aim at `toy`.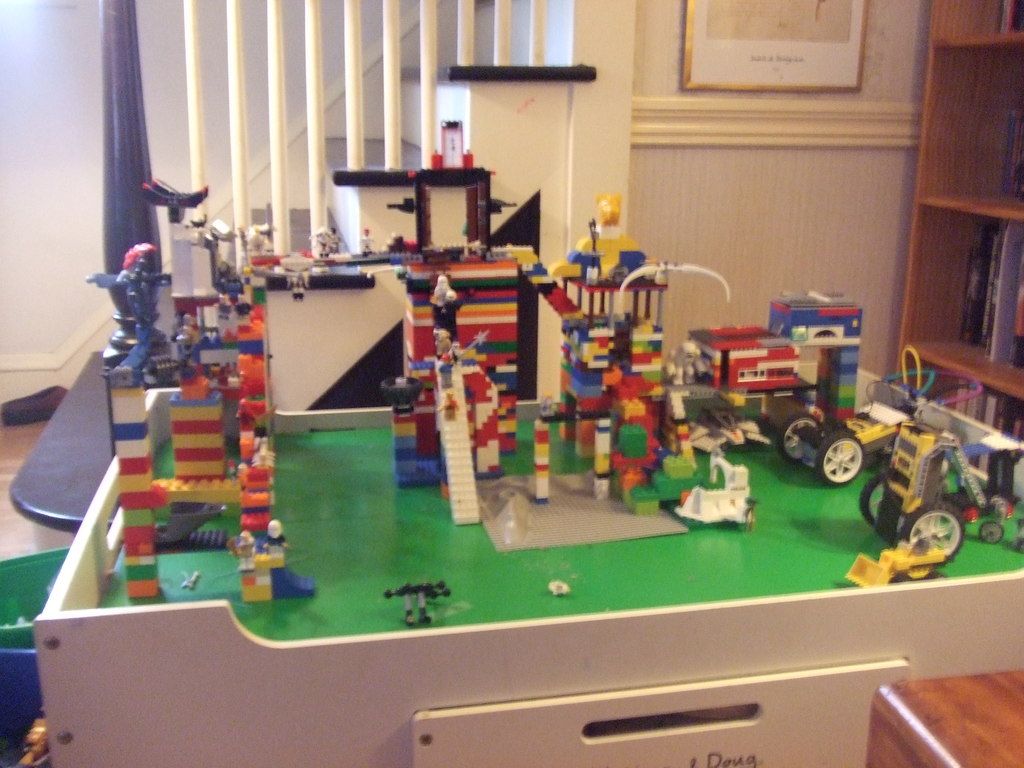
Aimed at x1=666, y1=457, x2=764, y2=524.
